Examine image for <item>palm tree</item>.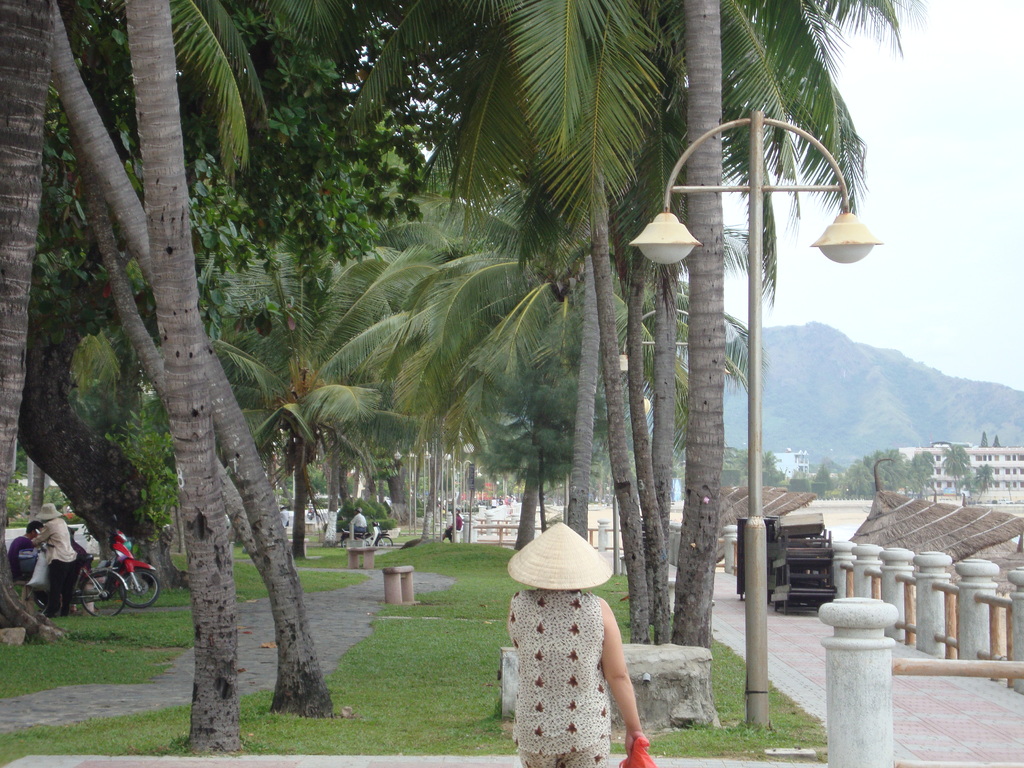
Examination result: BBox(397, 189, 757, 555).
